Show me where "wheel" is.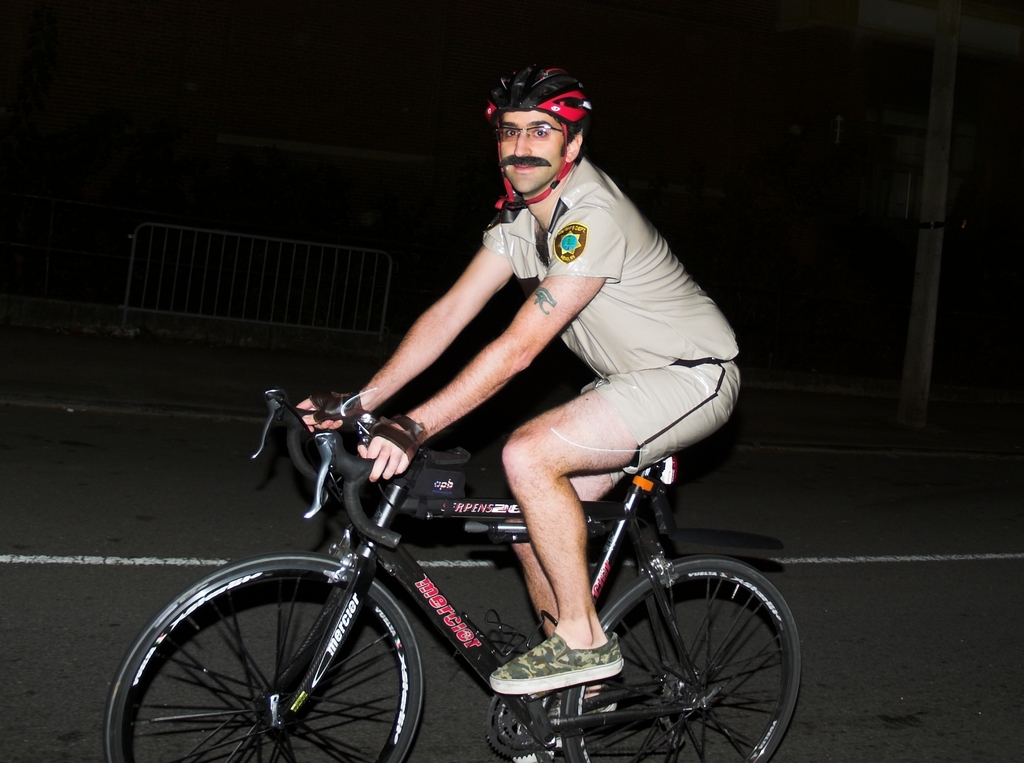
"wheel" is at [103, 552, 425, 762].
